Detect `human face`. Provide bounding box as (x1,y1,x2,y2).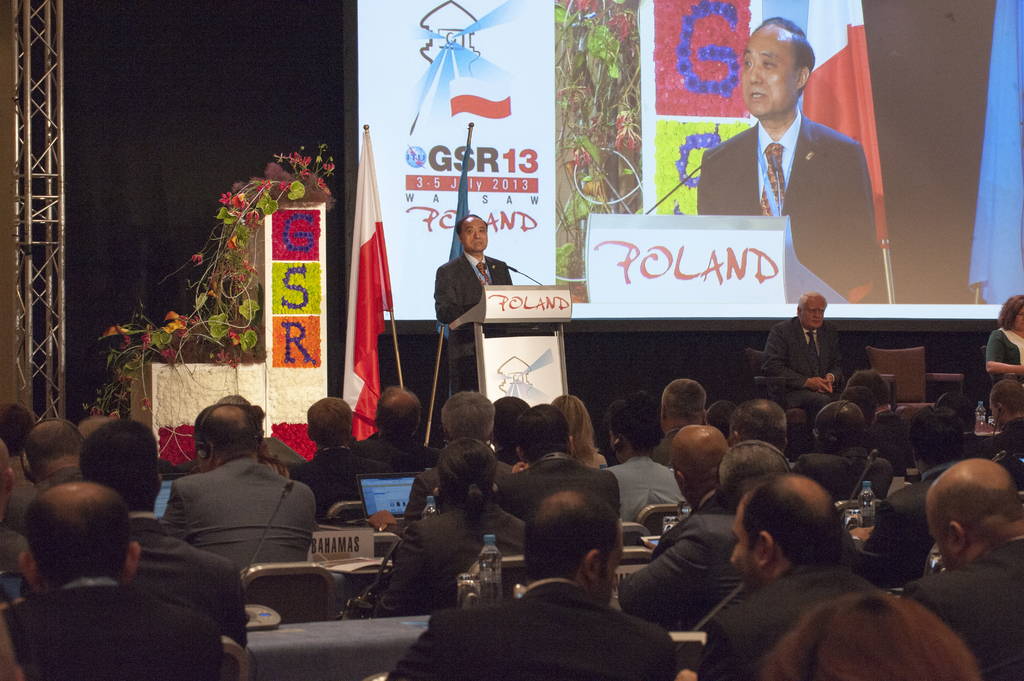
(801,298,828,332).
